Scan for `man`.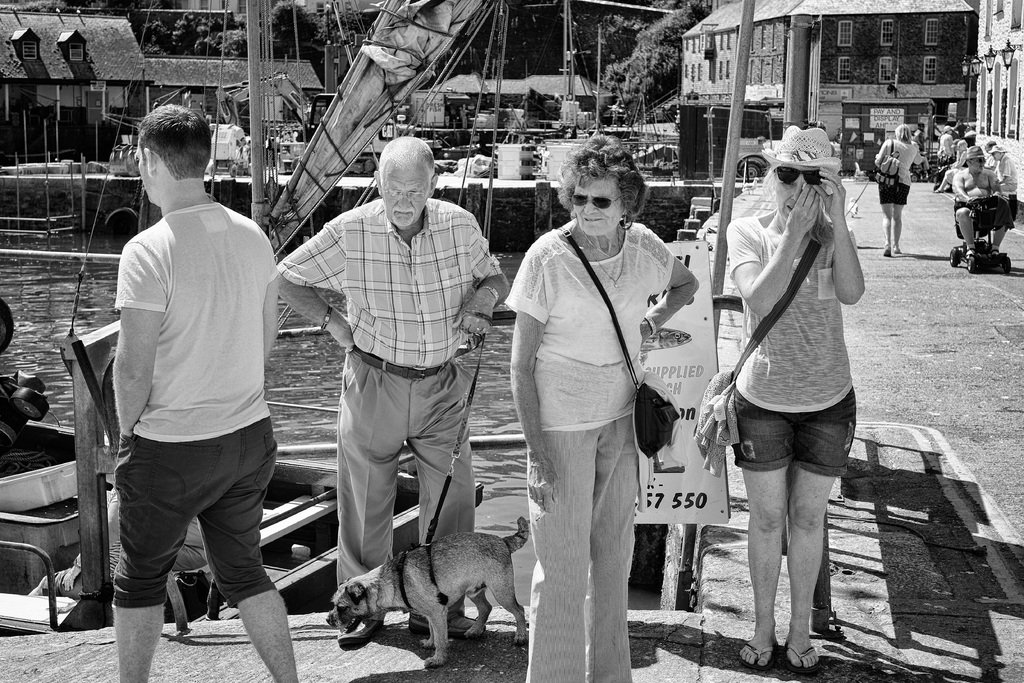
Scan result: bbox=[85, 101, 292, 680].
